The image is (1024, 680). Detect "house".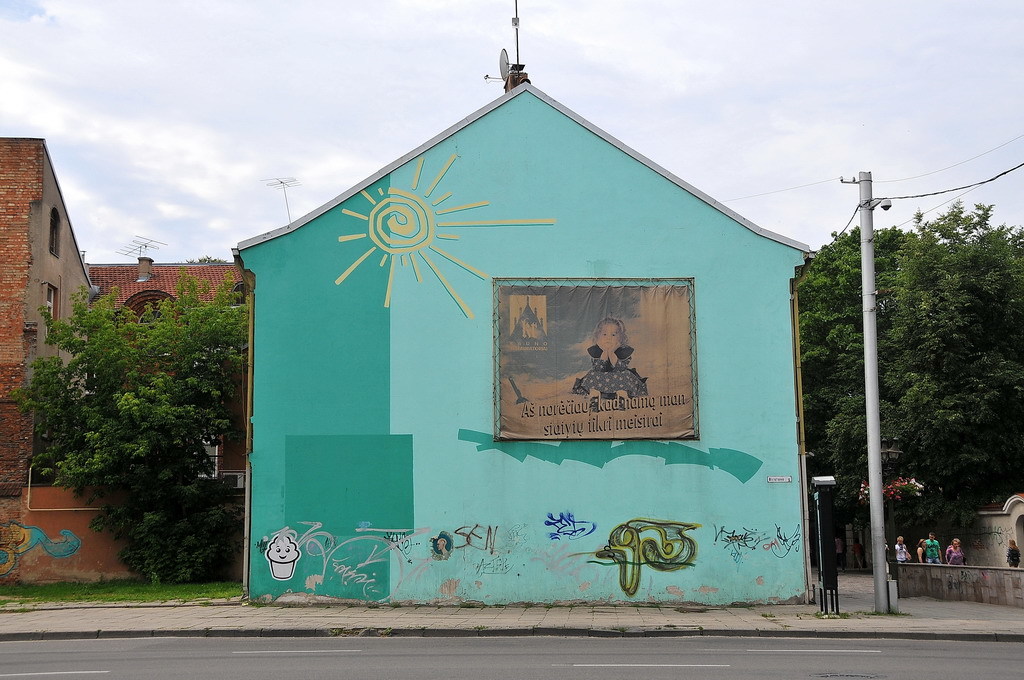
Detection: l=0, t=134, r=96, b=509.
